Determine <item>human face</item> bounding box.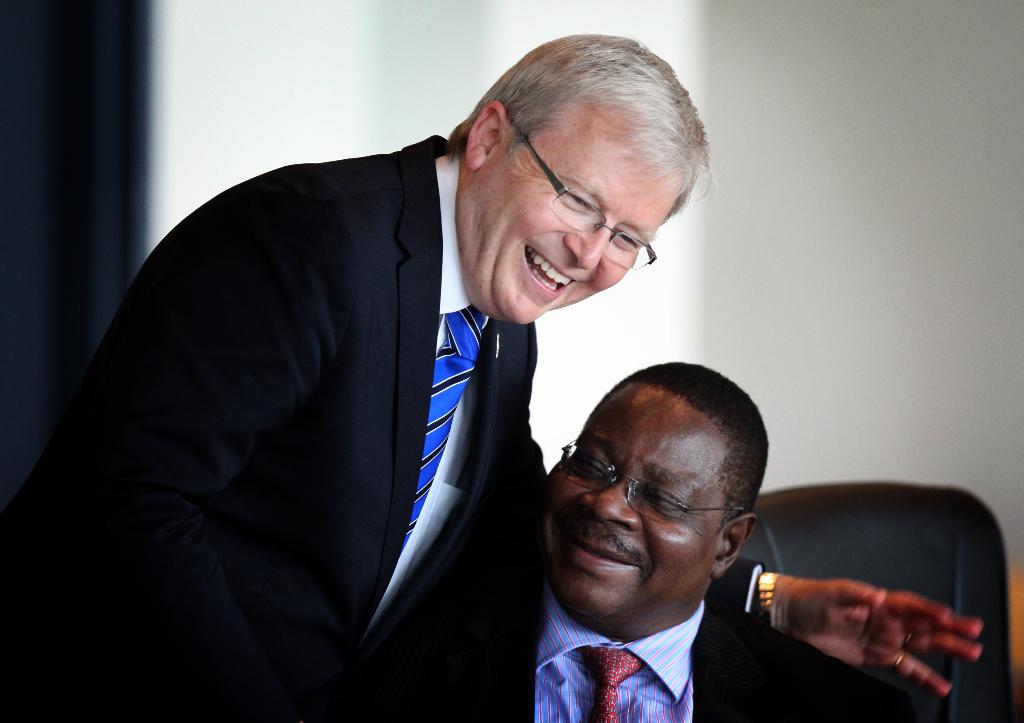
Determined: 536/374/749/644.
